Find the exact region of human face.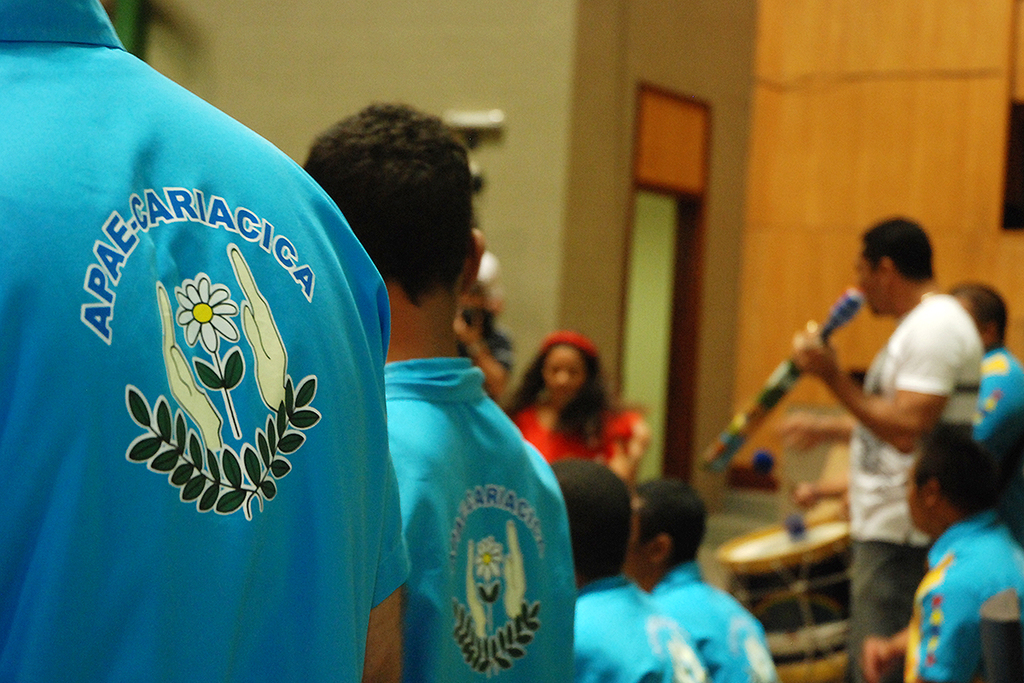
Exact region: {"x1": 858, "y1": 248, "x2": 888, "y2": 308}.
